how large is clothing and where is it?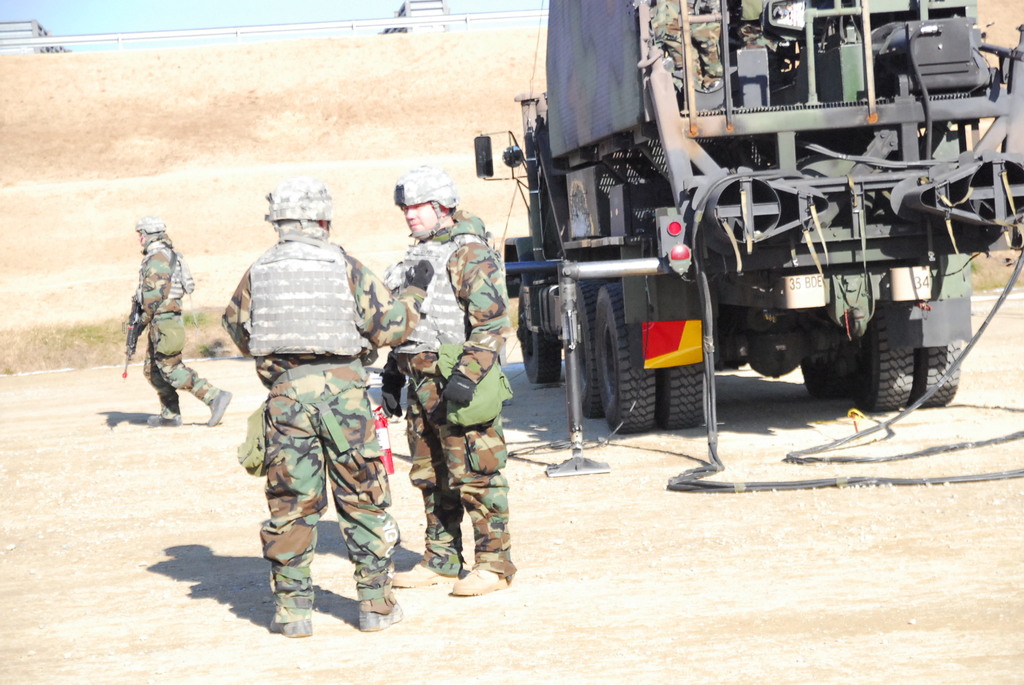
Bounding box: x1=132 y1=231 x2=191 y2=322.
